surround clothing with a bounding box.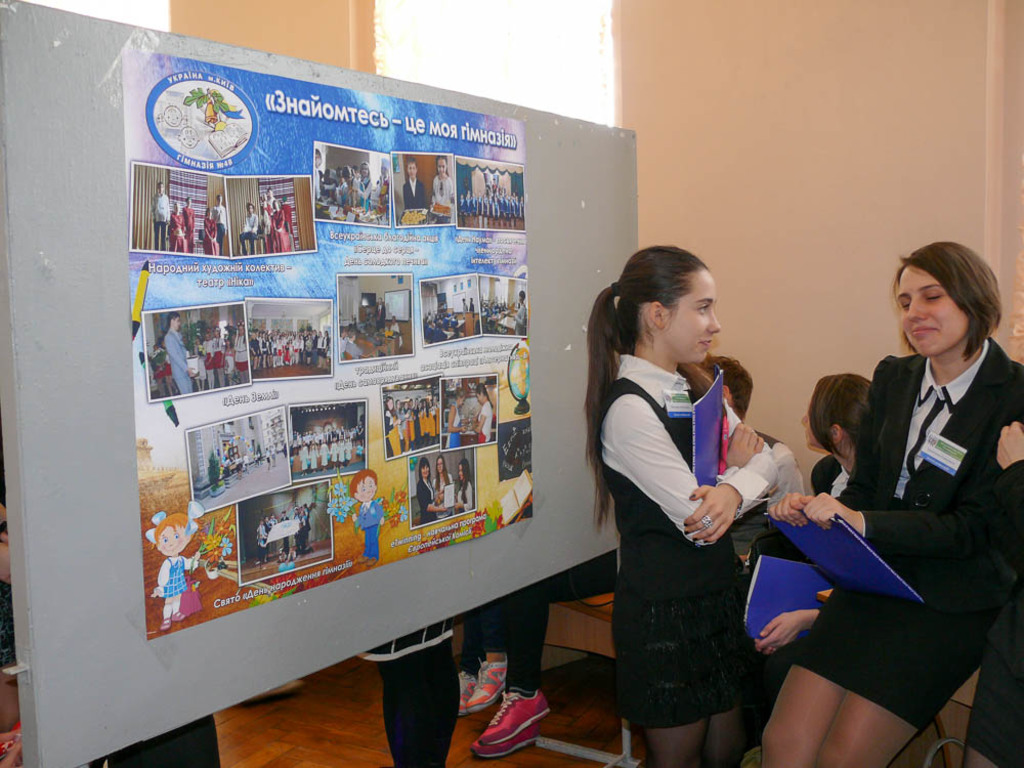
bbox=(419, 476, 438, 528).
